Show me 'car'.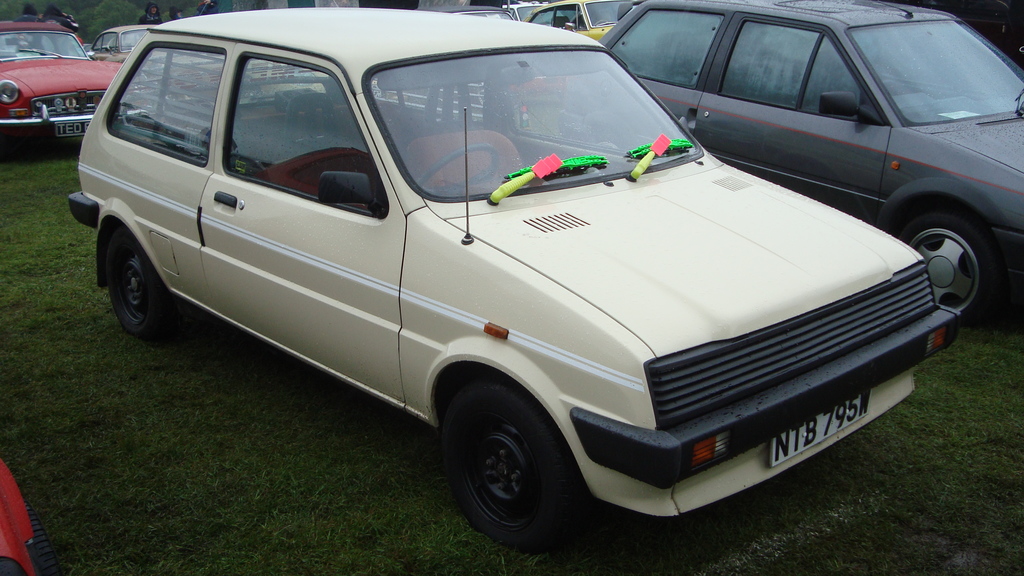
'car' is here: box(67, 8, 959, 559).
